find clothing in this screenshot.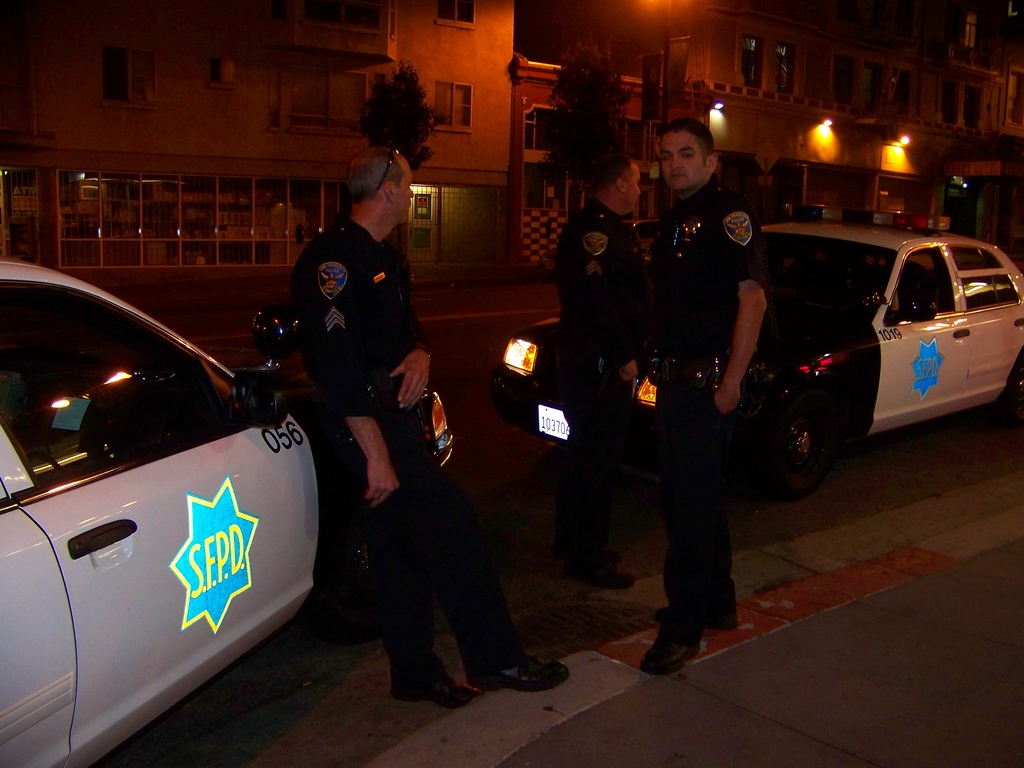
The bounding box for clothing is box=[653, 168, 763, 627].
